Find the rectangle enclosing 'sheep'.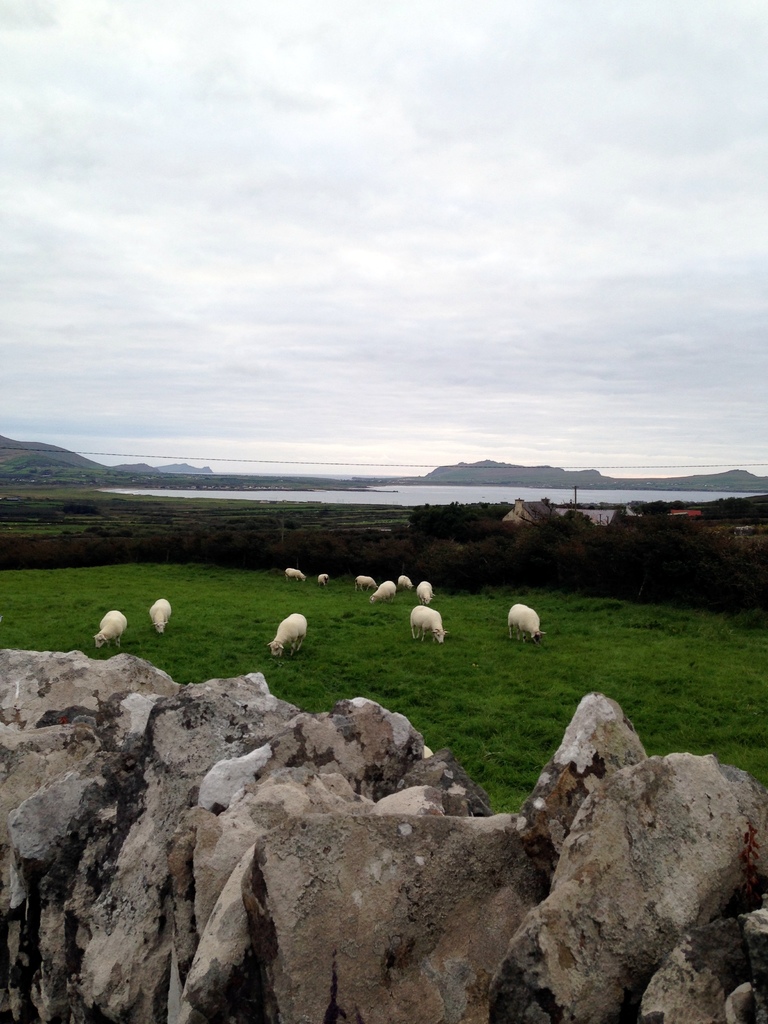
(x1=331, y1=574, x2=338, y2=581).
